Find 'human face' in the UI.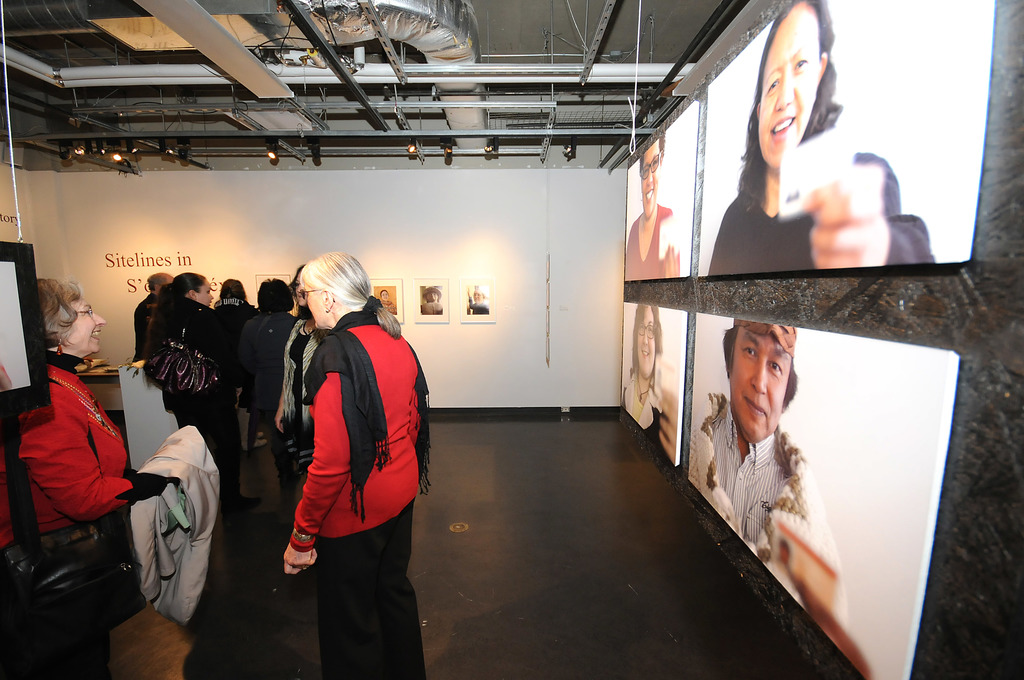
UI element at crop(639, 139, 658, 214).
